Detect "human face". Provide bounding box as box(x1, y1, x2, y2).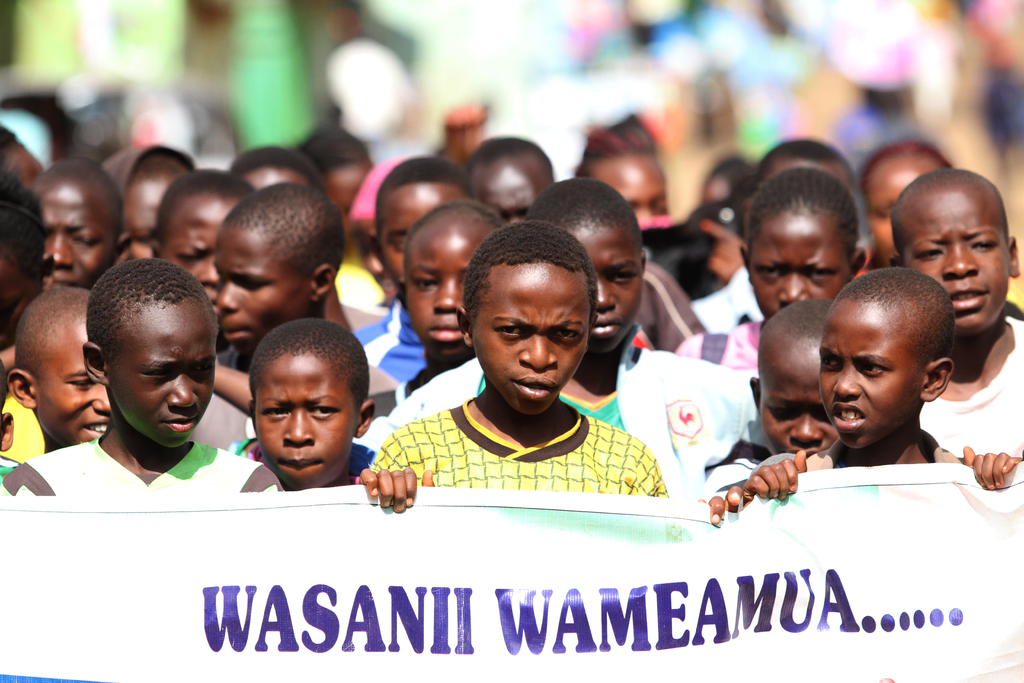
box(761, 342, 826, 456).
